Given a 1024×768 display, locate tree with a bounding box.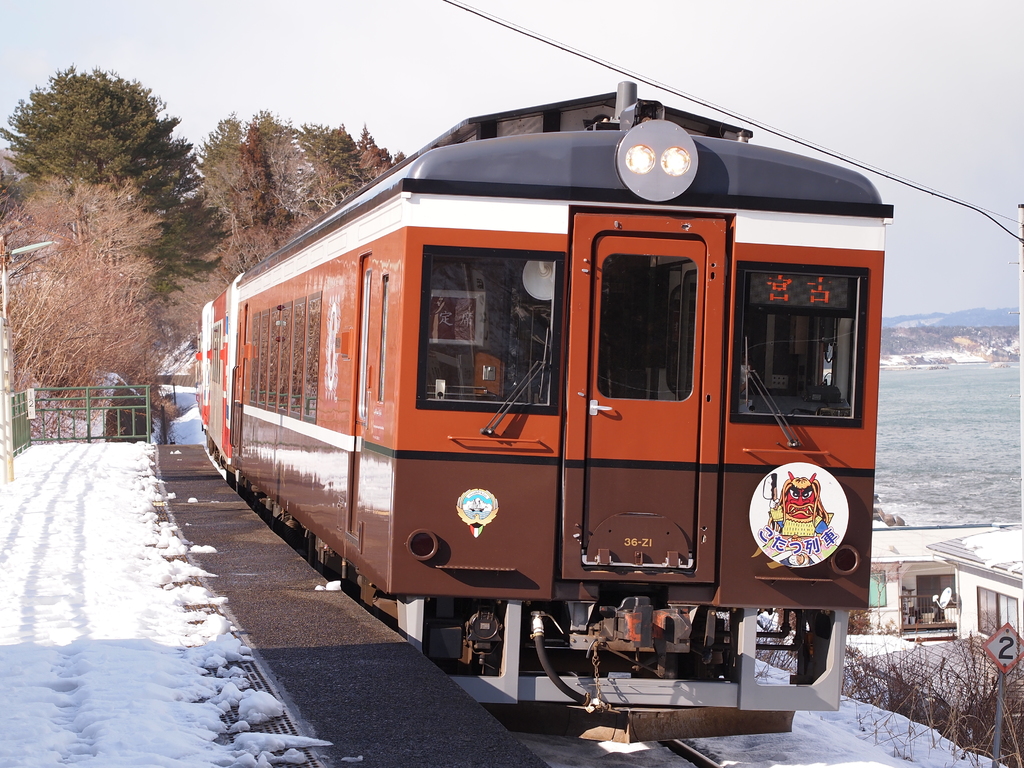
Located: (left=166, top=97, right=412, bottom=363).
